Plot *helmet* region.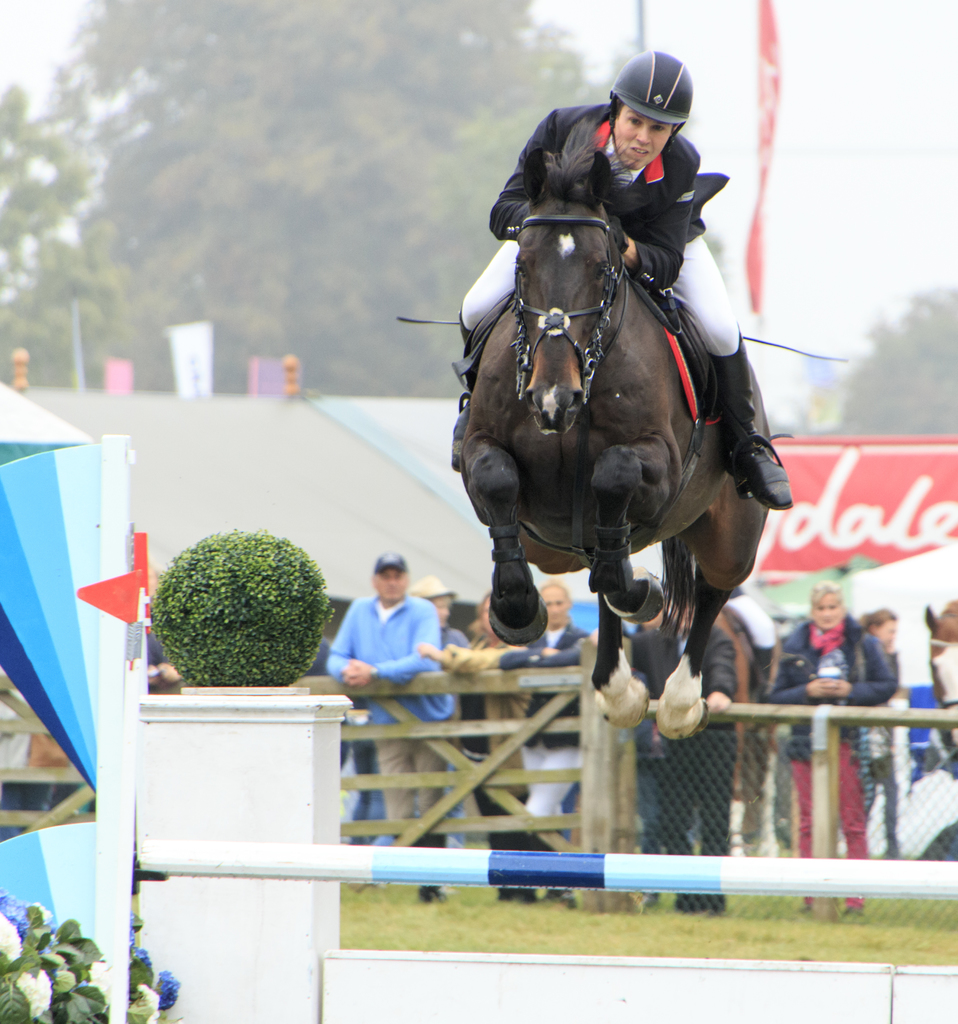
Plotted at x1=589, y1=38, x2=699, y2=145.
